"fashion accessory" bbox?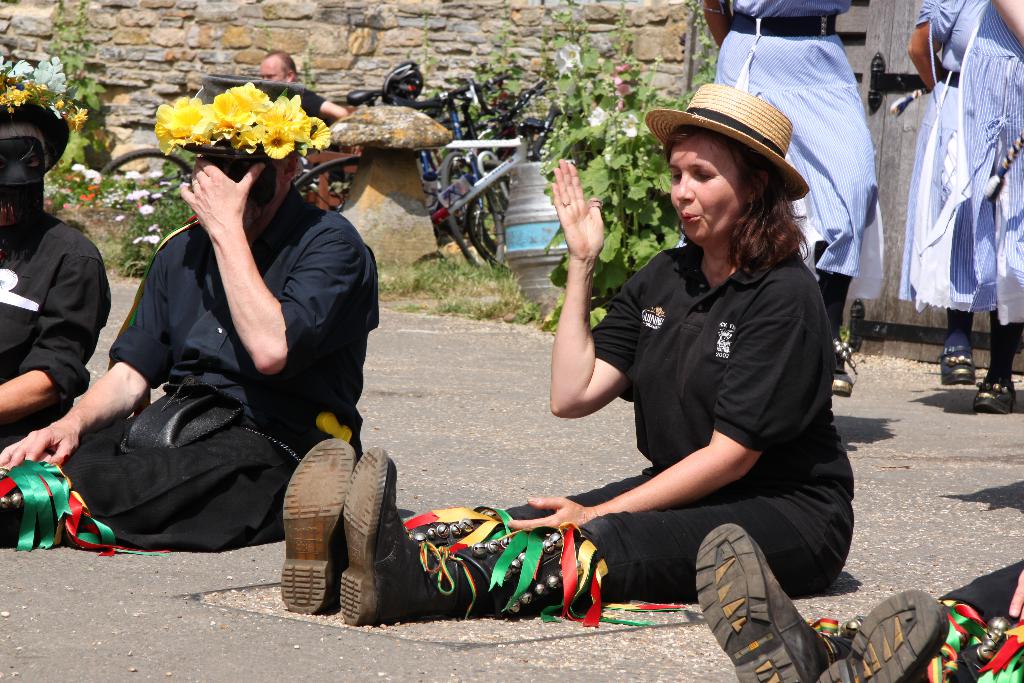
(282,438,517,616)
